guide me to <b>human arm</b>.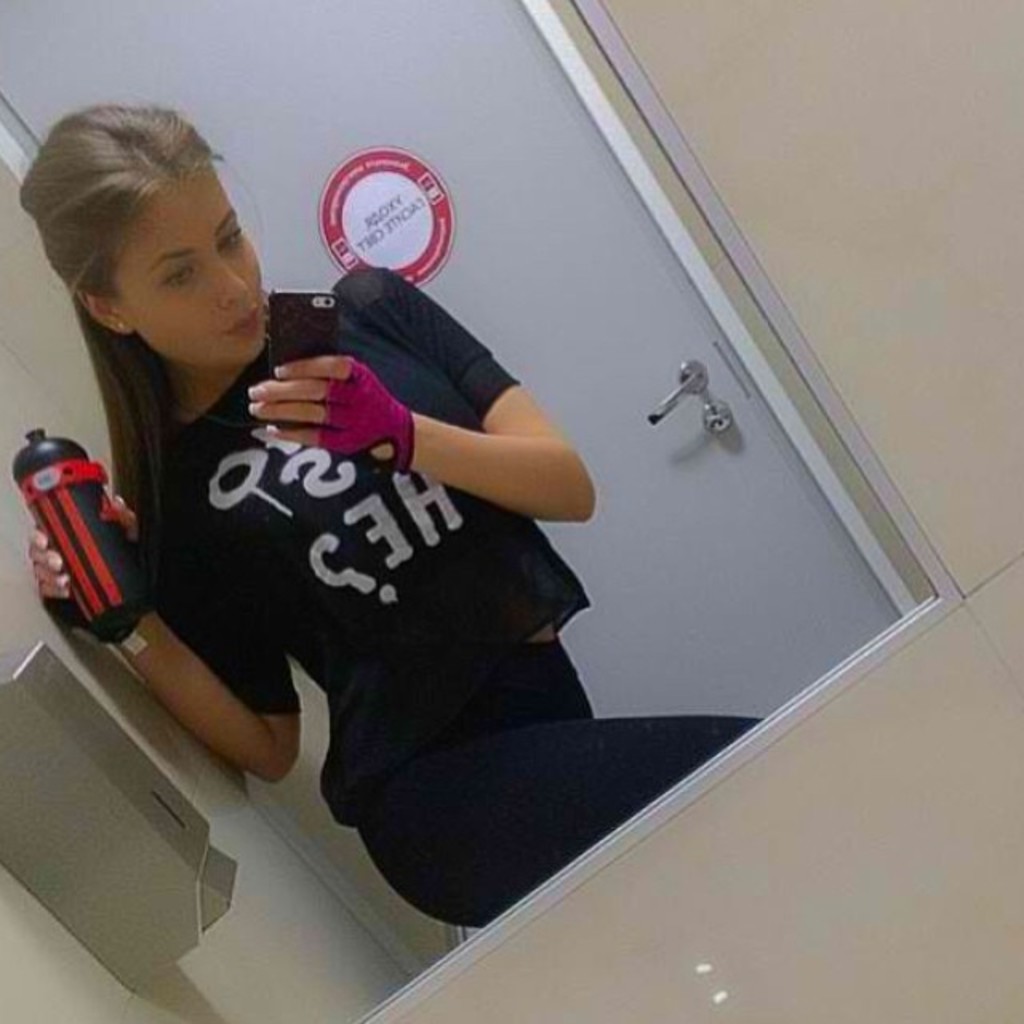
Guidance: box=[240, 266, 616, 534].
